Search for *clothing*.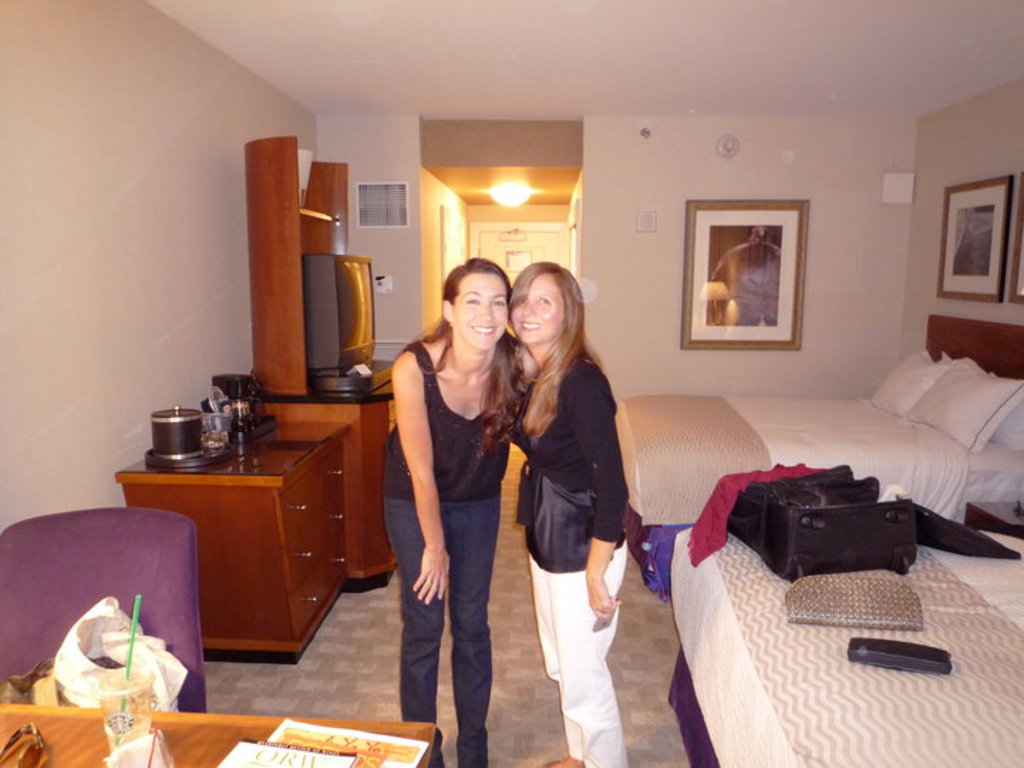
Found at pyautogui.locateOnScreen(378, 343, 523, 767).
